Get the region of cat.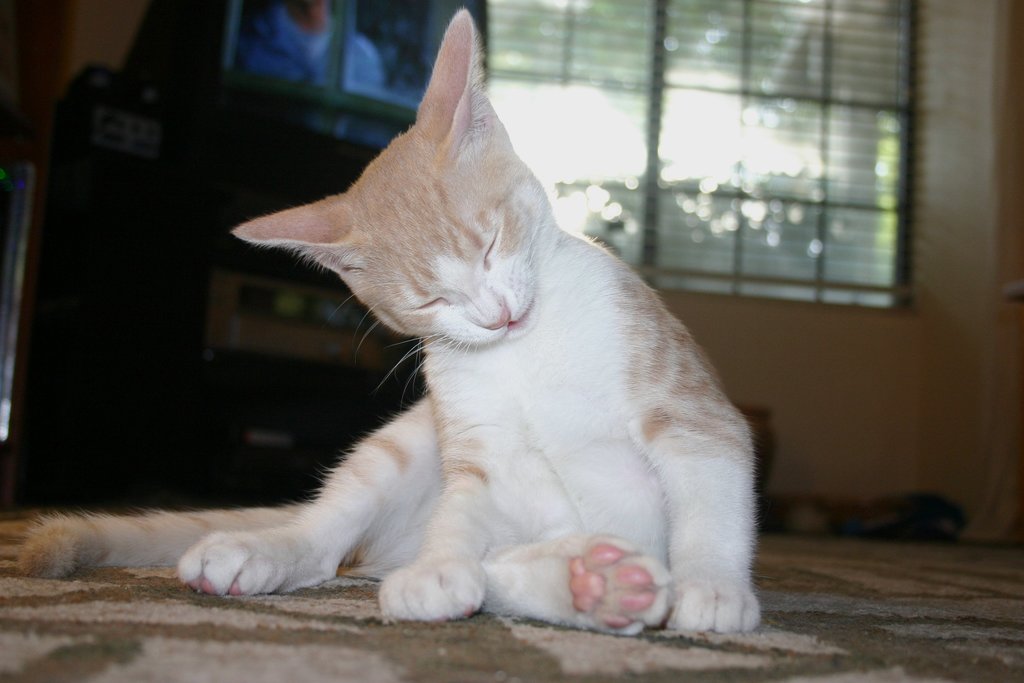
15 13 758 635.
